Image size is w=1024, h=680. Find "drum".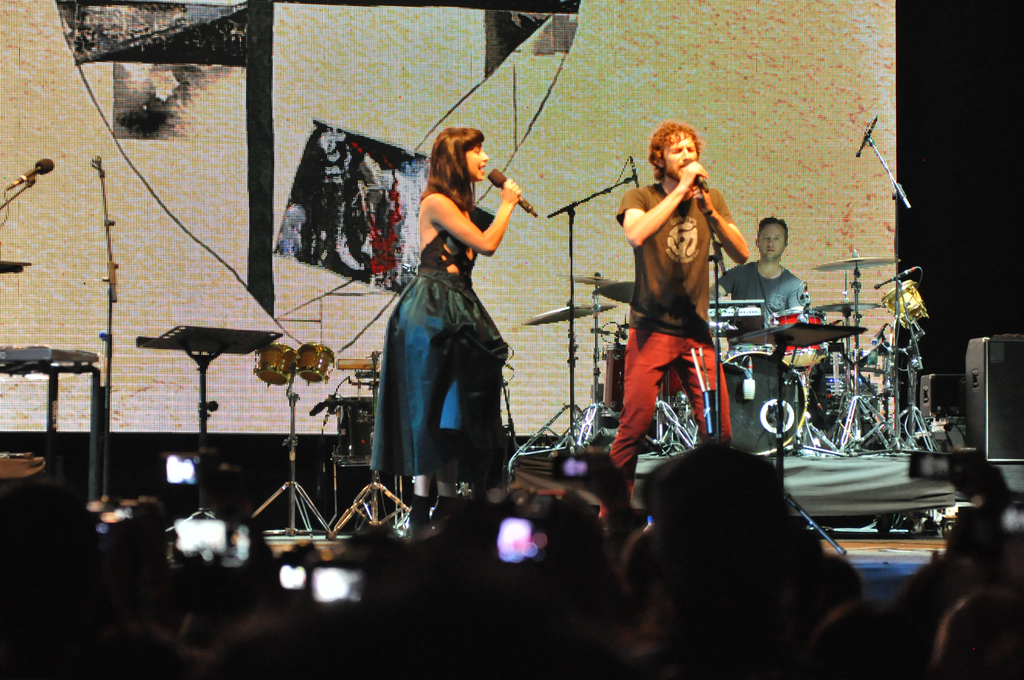
Rect(723, 351, 808, 457).
